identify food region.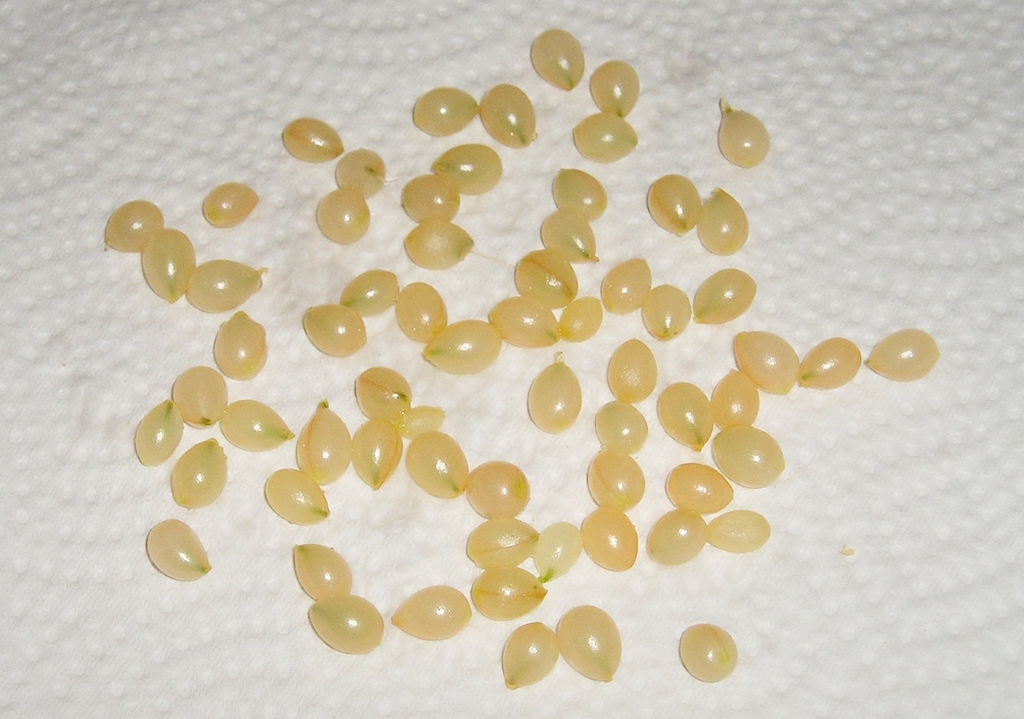
Region: bbox=[463, 511, 536, 569].
